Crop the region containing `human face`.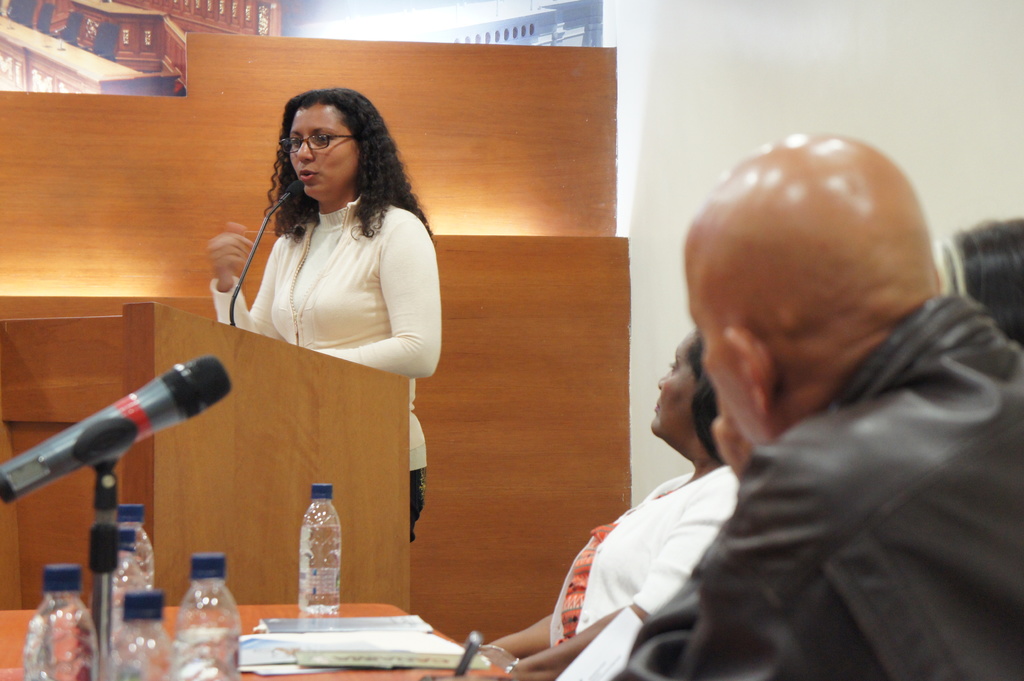
Crop region: (x1=289, y1=102, x2=360, y2=199).
